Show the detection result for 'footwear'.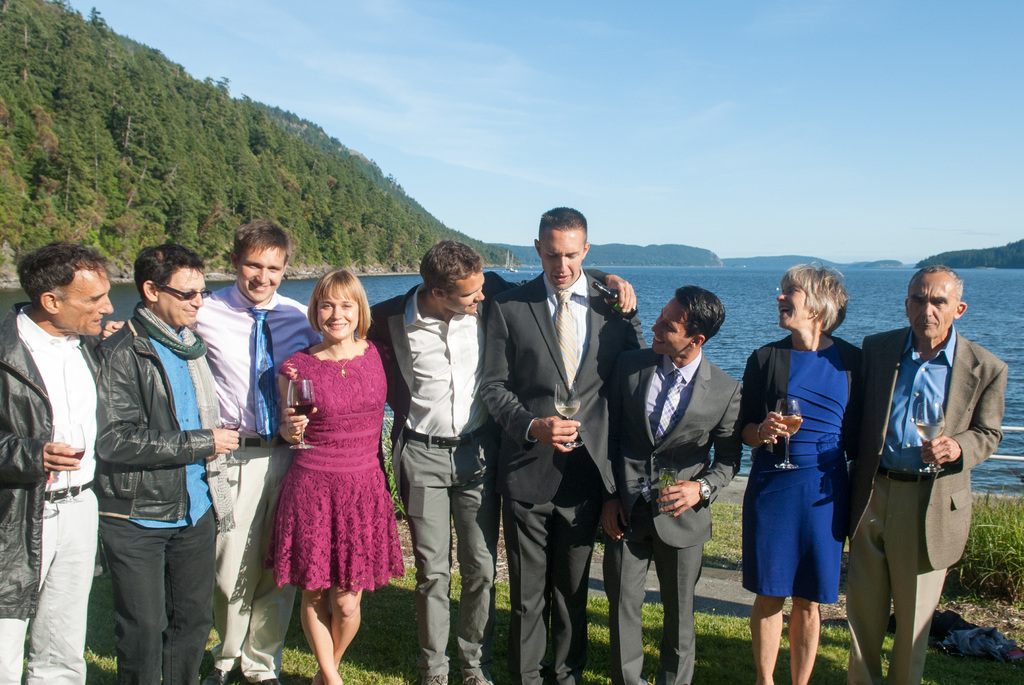
box(456, 668, 493, 684).
